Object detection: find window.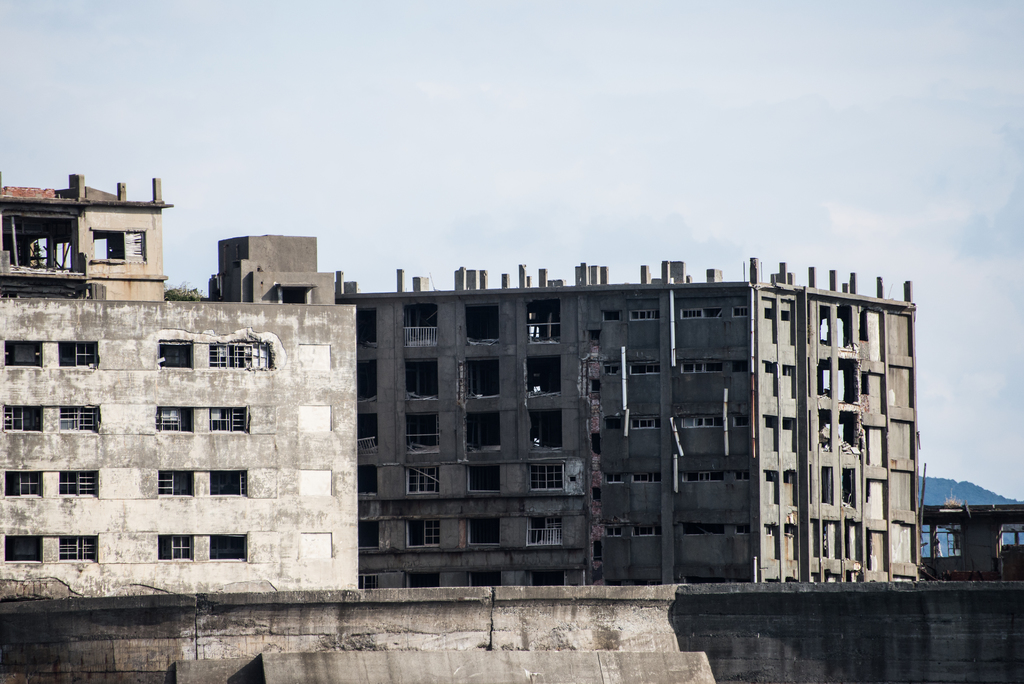
[465, 305, 504, 345].
